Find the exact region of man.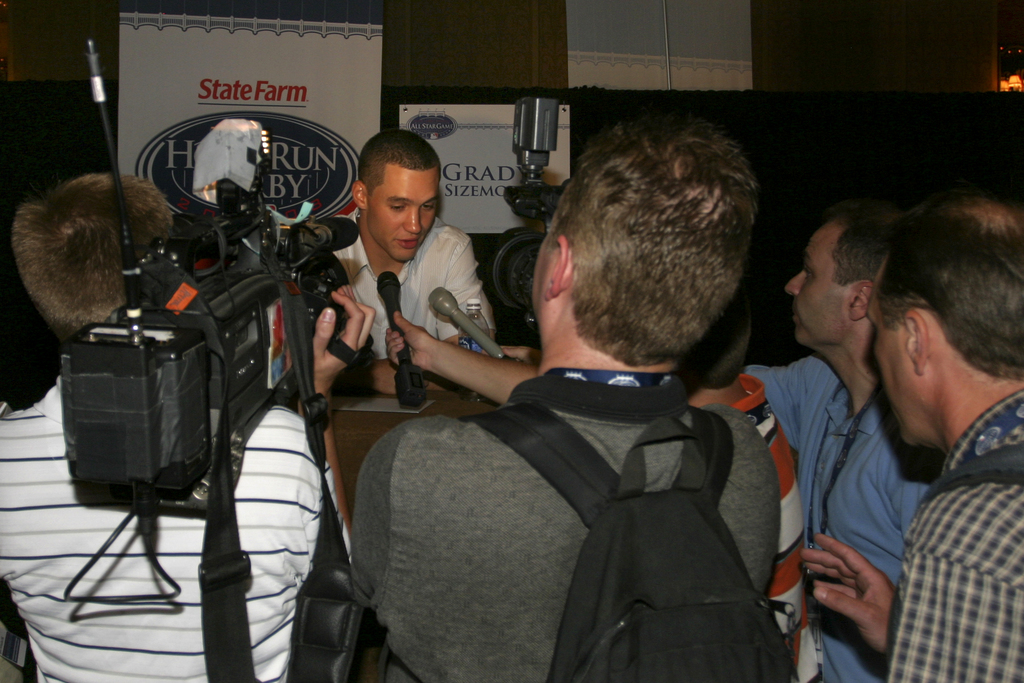
Exact region: rect(499, 197, 942, 682).
